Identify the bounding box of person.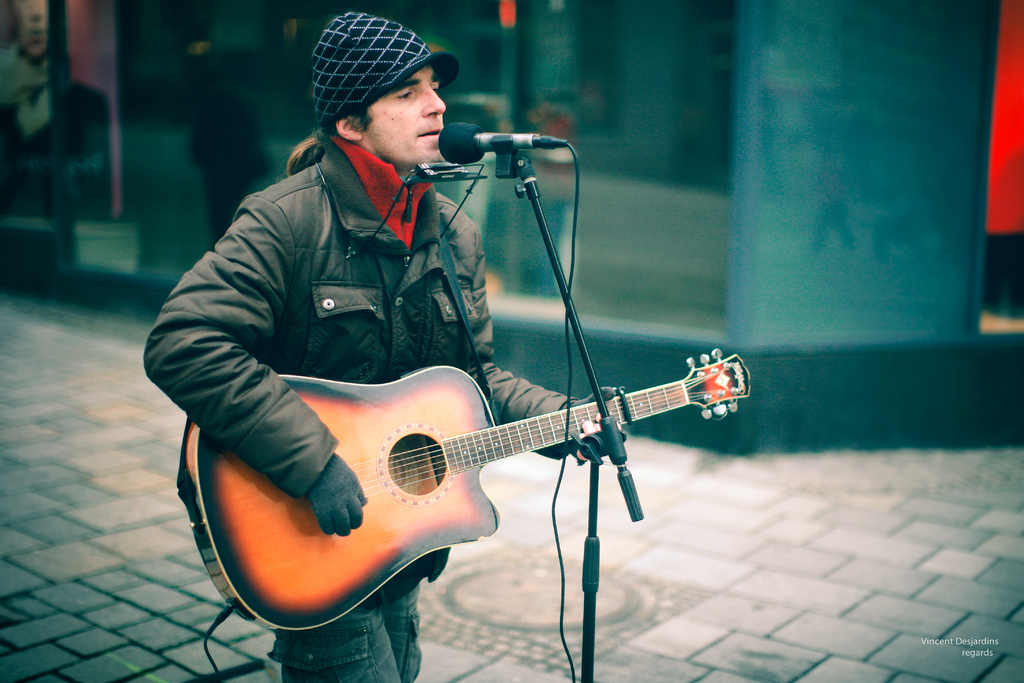
<region>133, 12, 624, 682</region>.
